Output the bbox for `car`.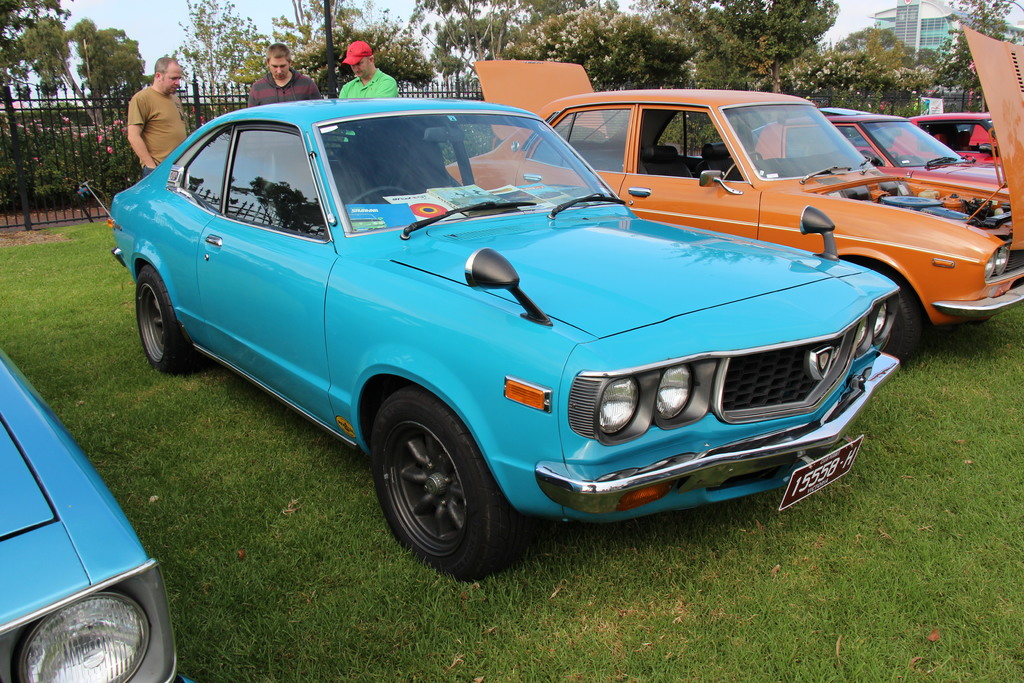
crop(756, 106, 1012, 209).
